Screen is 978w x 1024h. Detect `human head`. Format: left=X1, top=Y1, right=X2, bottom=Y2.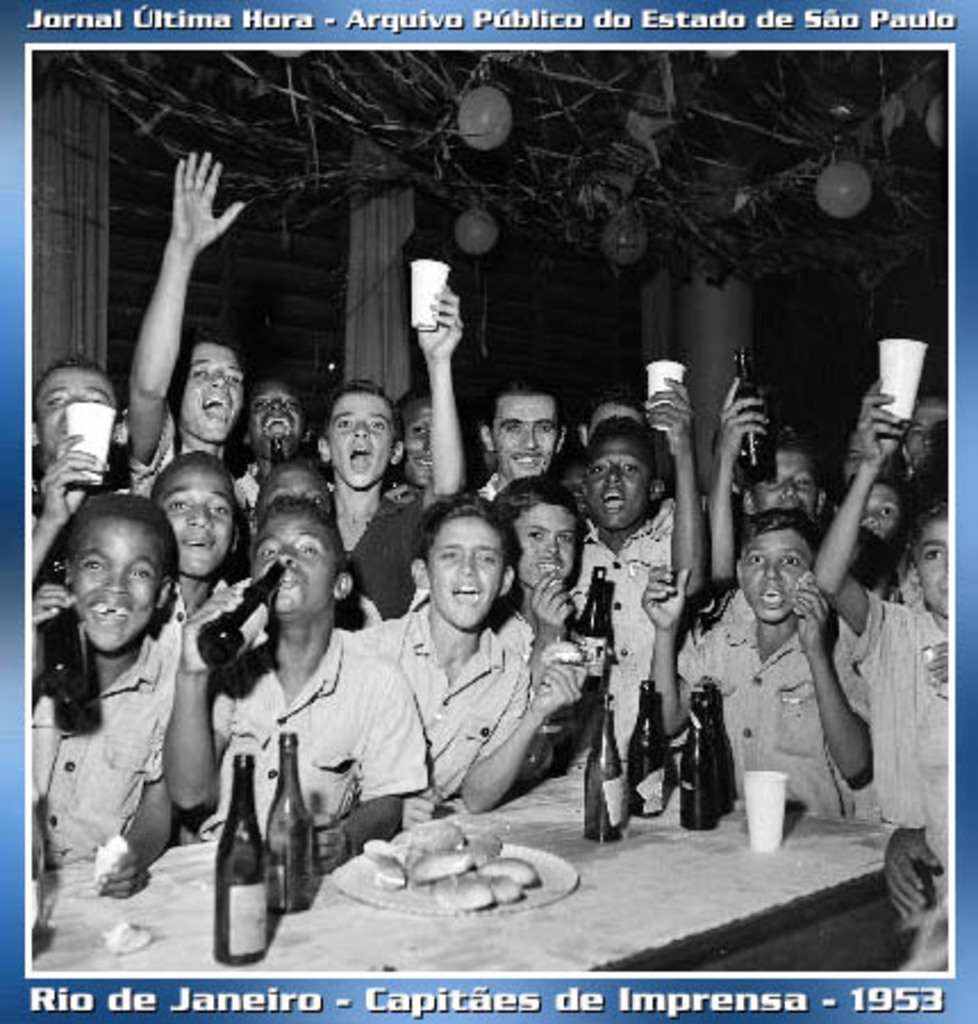
left=166, top=337, right=250, bottom=448.
